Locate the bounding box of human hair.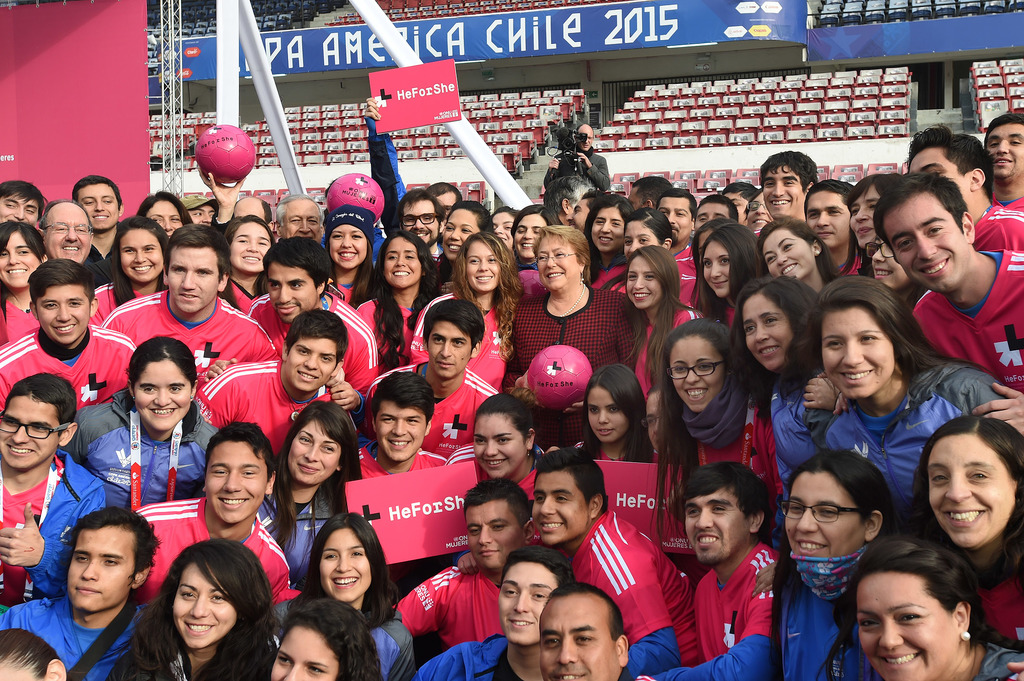
Bounding box: Rect(324, 220, 378, 313).
